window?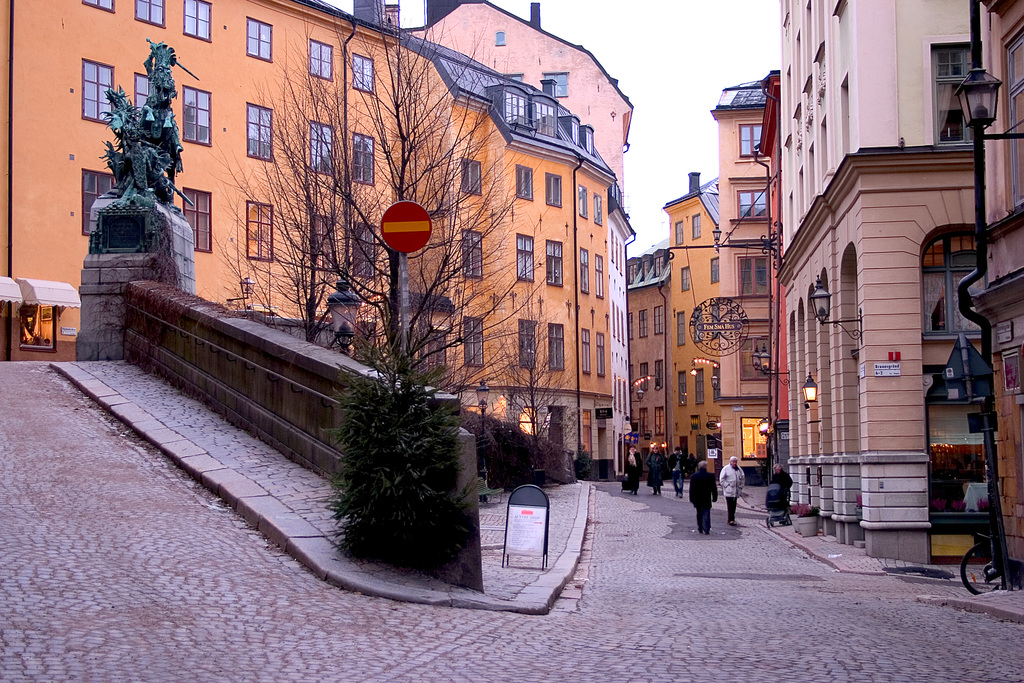
BBox(81, 62, 116, 120)
